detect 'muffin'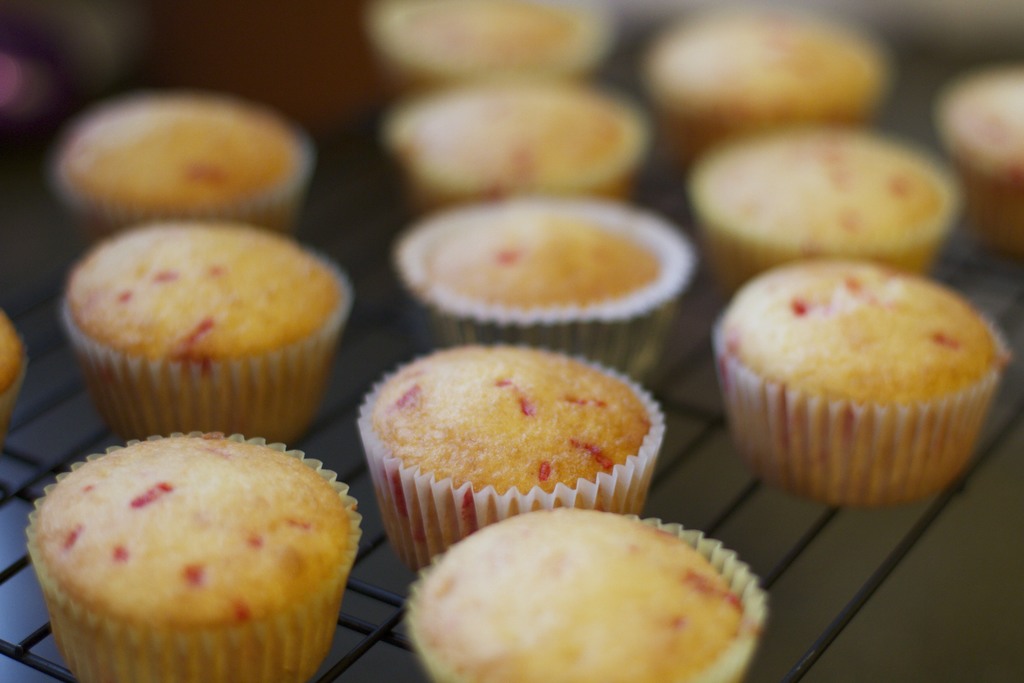
region(20, 433, 366, 682)
